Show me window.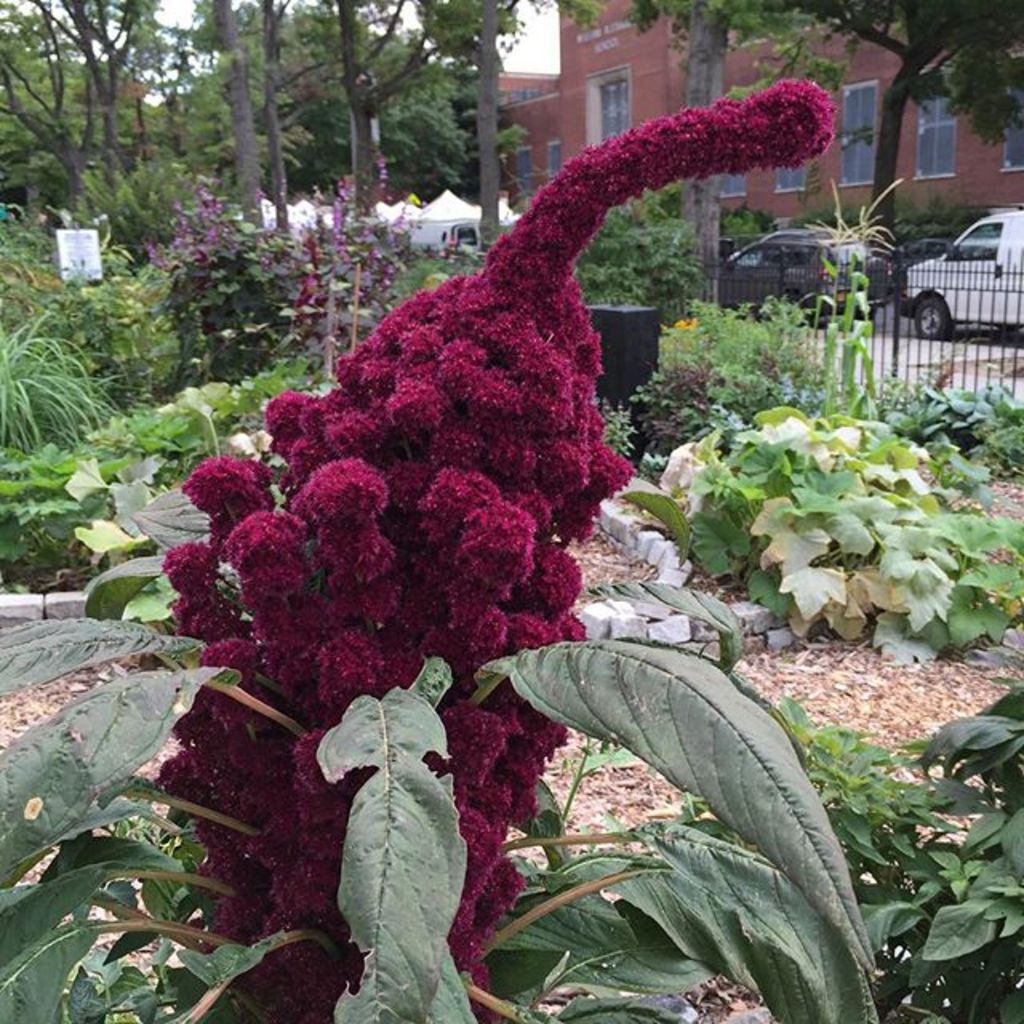
window is here: l=909, t=83, r=949, b=174.
